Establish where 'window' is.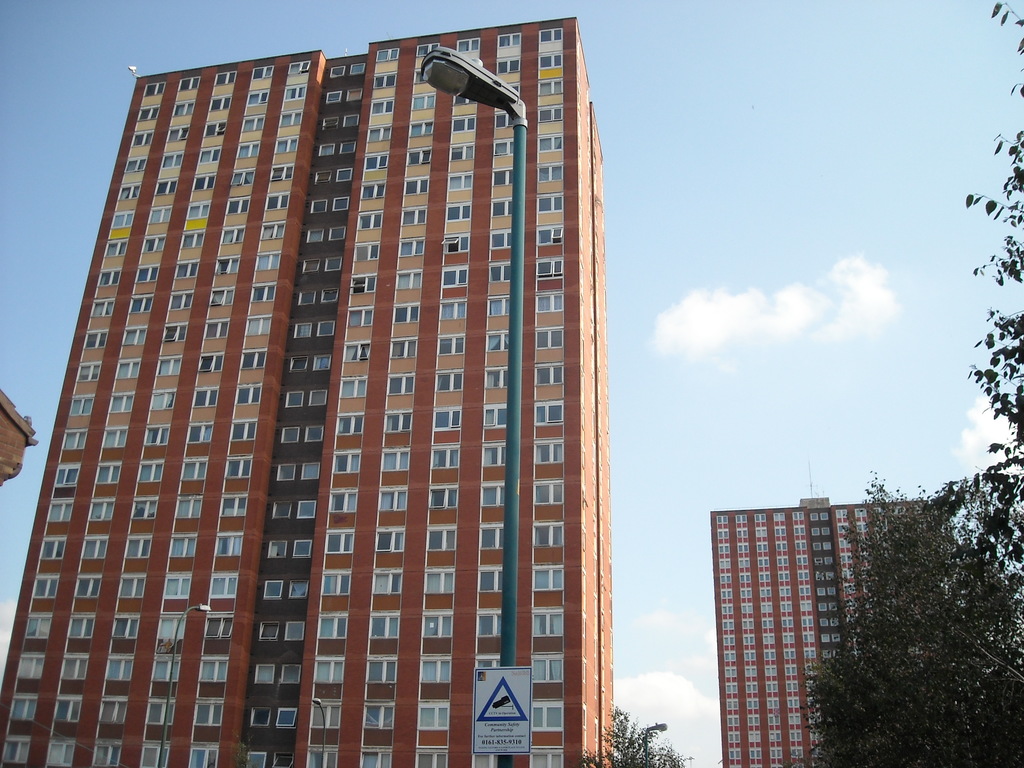
Established at 130/494/160/519.
